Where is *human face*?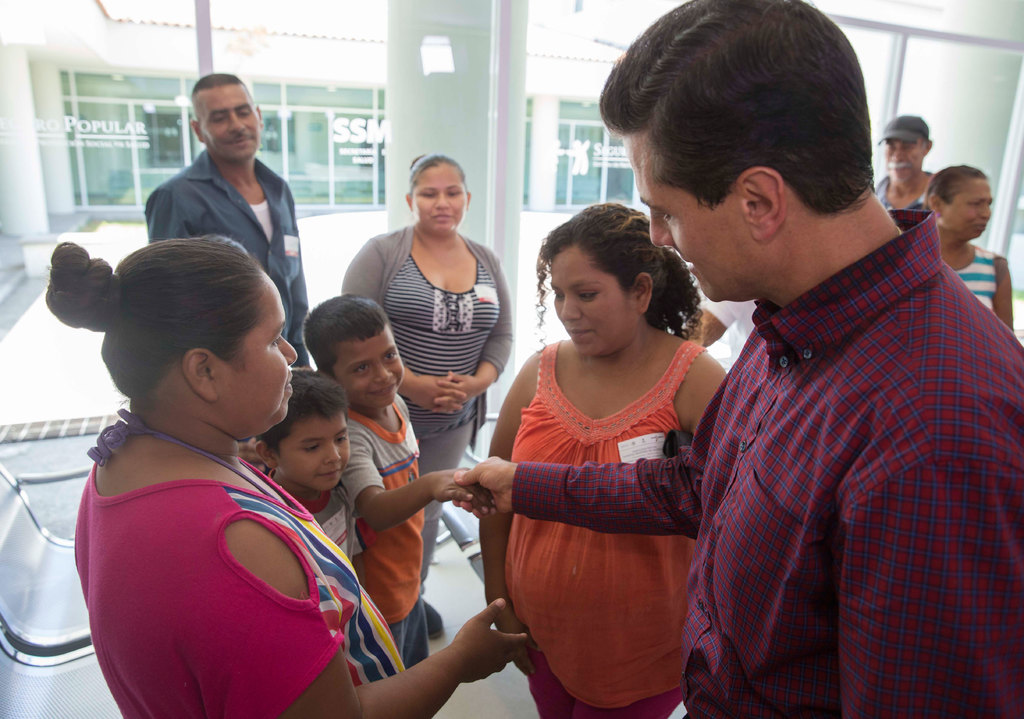
BBox(209, 268, 298, 441).
